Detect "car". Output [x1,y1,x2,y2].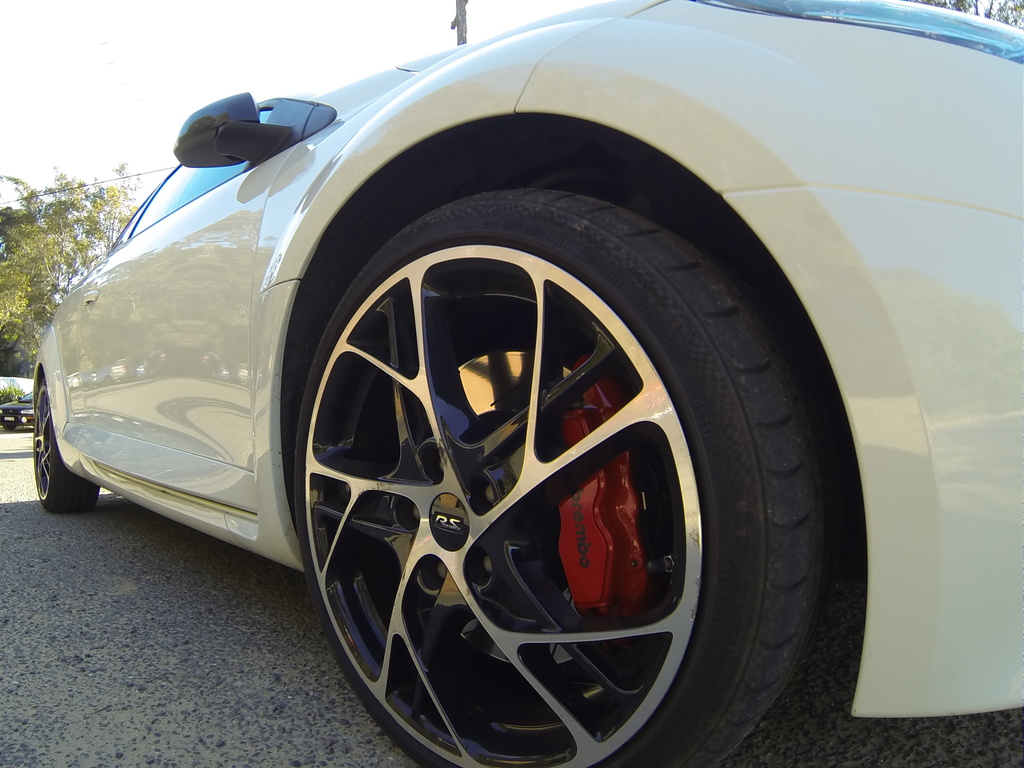
[33,3,1023,767].
